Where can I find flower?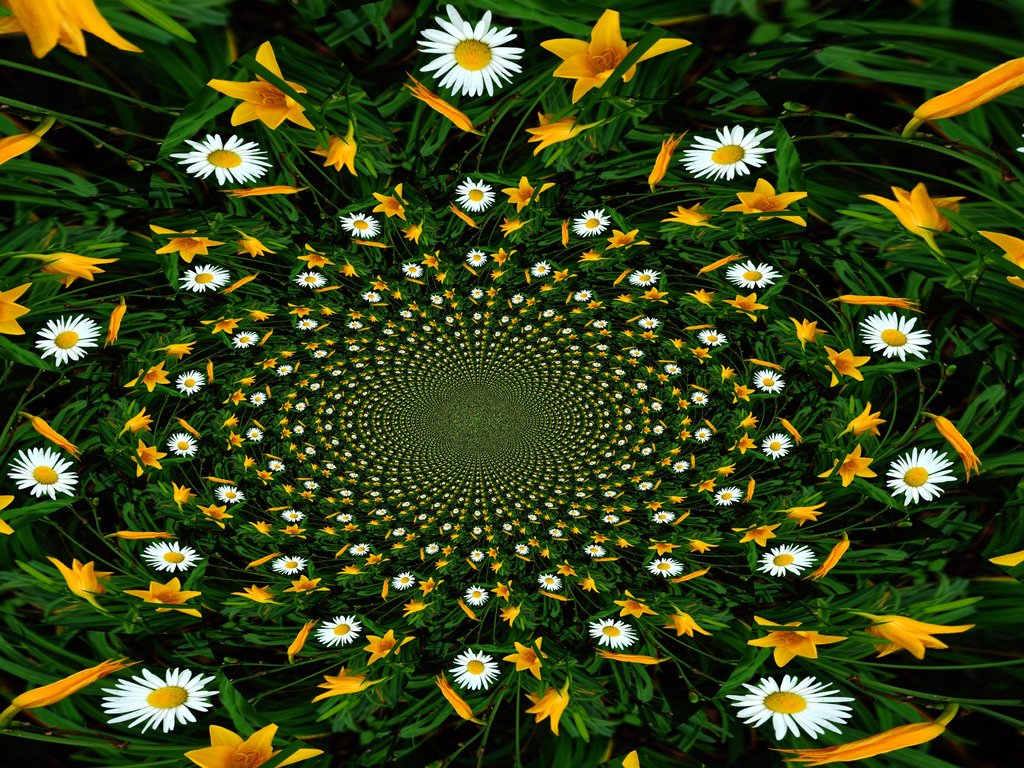
You can find it at box=[631, 269, 659, 286].
